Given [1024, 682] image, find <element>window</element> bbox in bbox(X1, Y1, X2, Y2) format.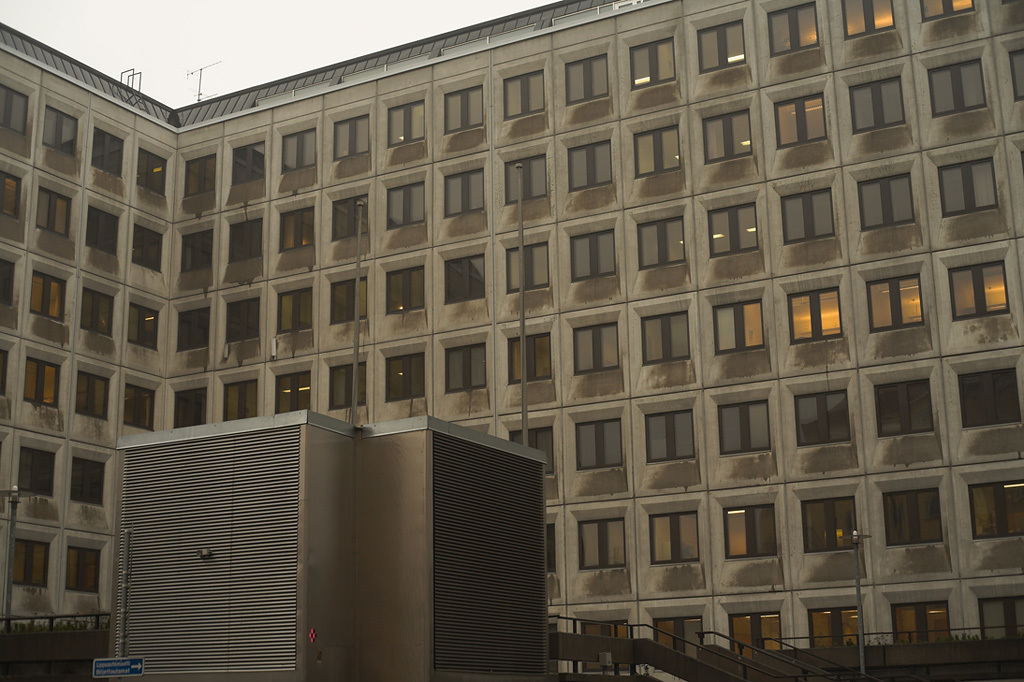
bbox(562, 140, 617, 190).
